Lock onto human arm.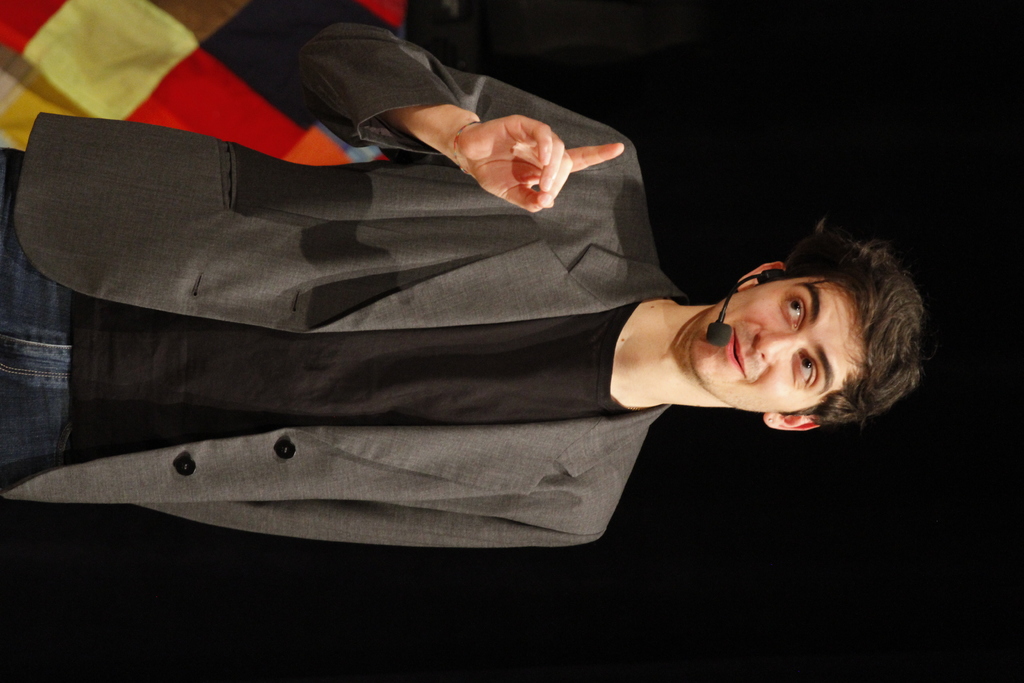
Locked: detection(131, 504, 604, 541).
